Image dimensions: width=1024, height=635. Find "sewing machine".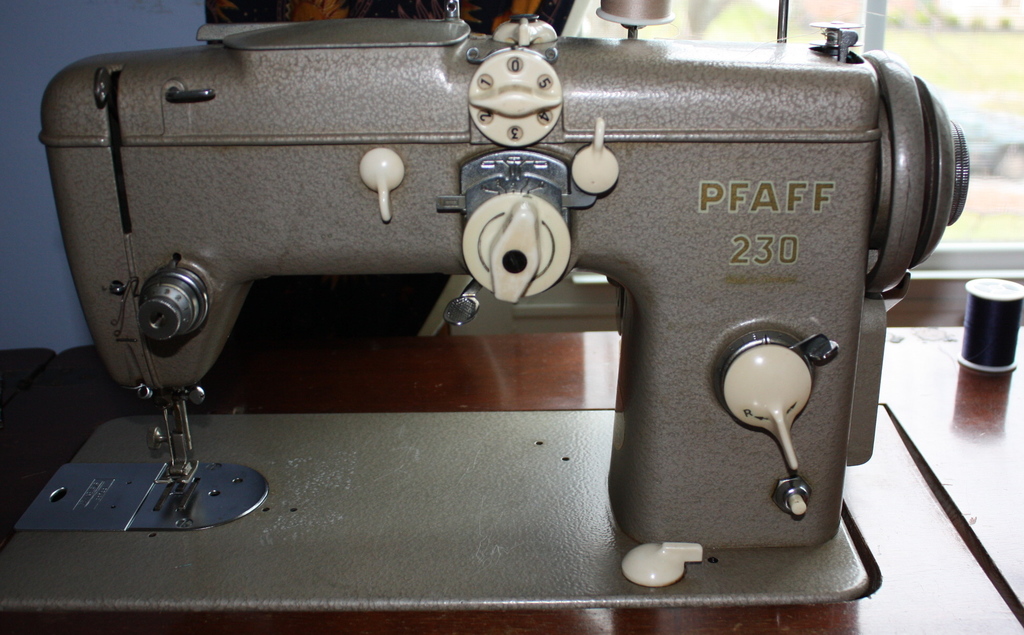
detection(0, 0, 973, 634).
